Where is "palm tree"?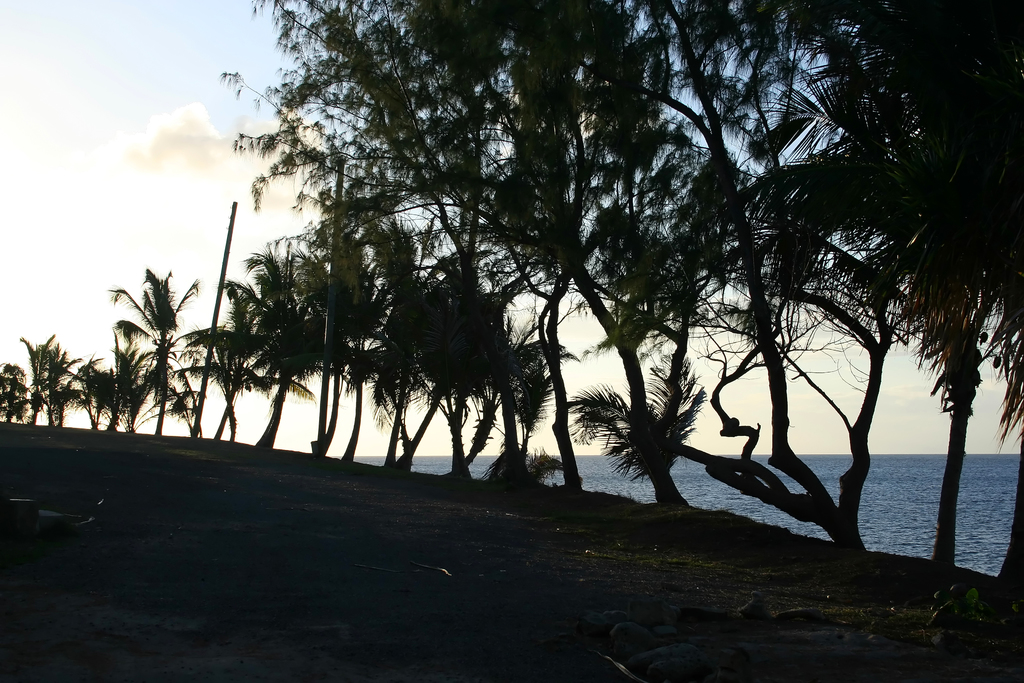
[x1=129, y1=281, x2=184, y2=419].
